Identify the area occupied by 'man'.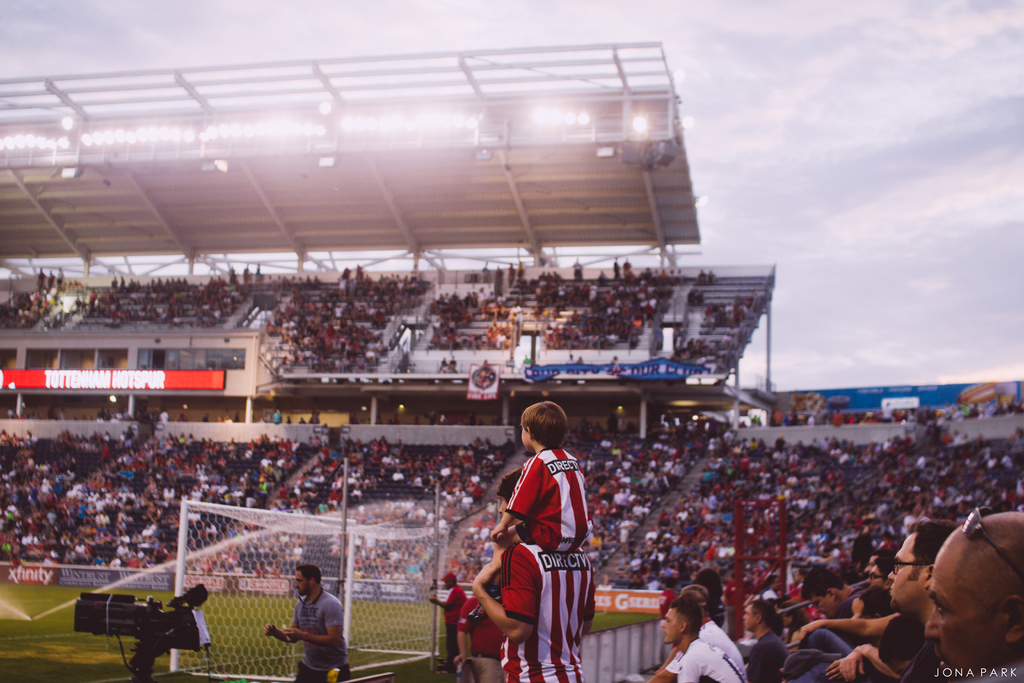
Area: 797 521 959 682.
